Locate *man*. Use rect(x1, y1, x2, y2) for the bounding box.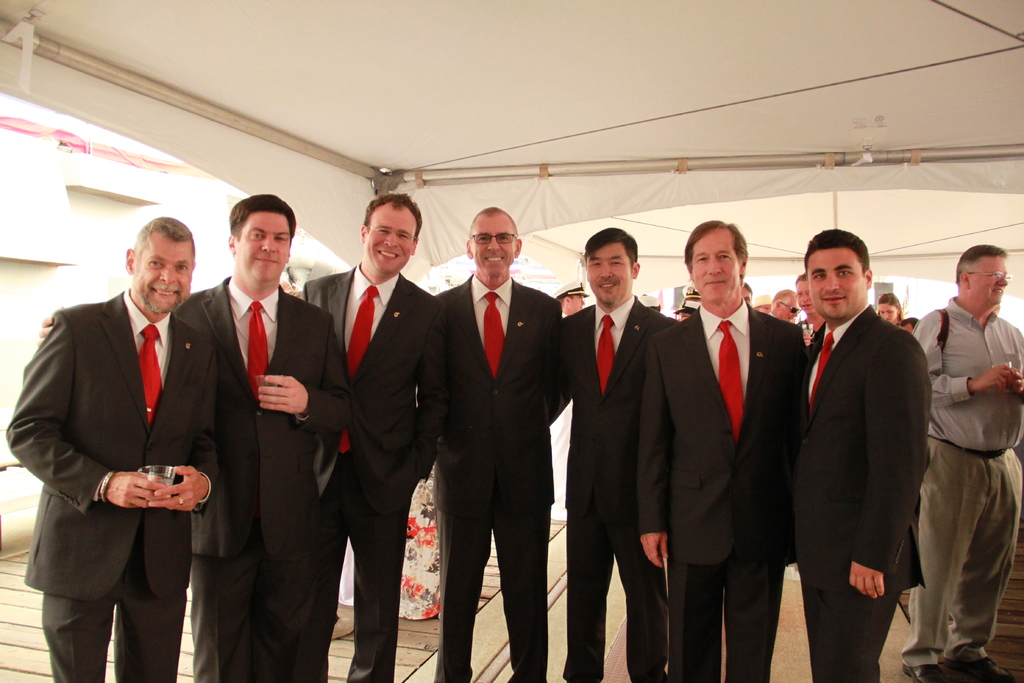
rect(770, 290, 800, 324).
